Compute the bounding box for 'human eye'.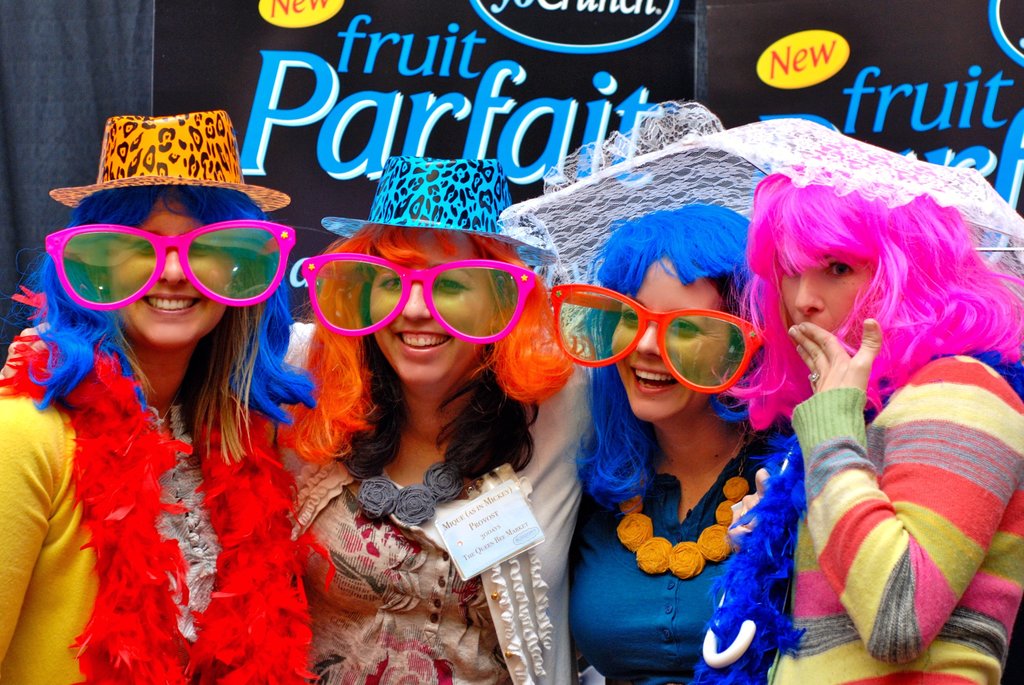
pyautogui.locateOnScreen(829, 259, 852, 285).
